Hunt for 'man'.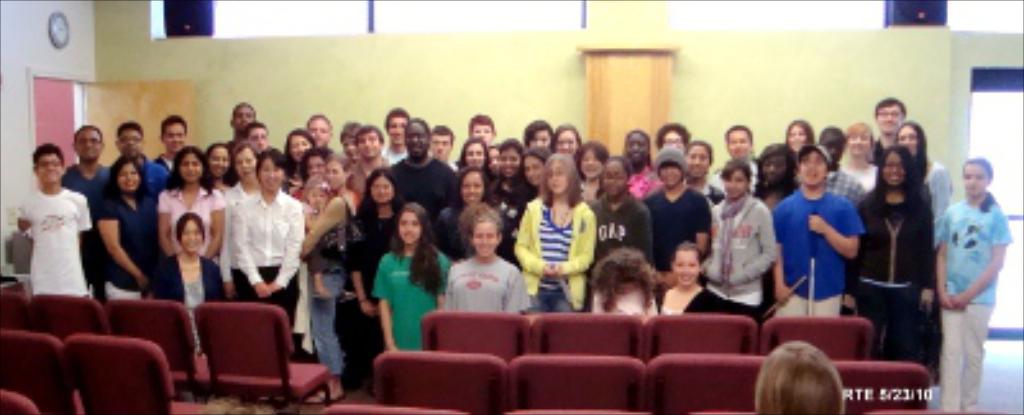
Hunted down at rect(379, 115, 451, 220).
